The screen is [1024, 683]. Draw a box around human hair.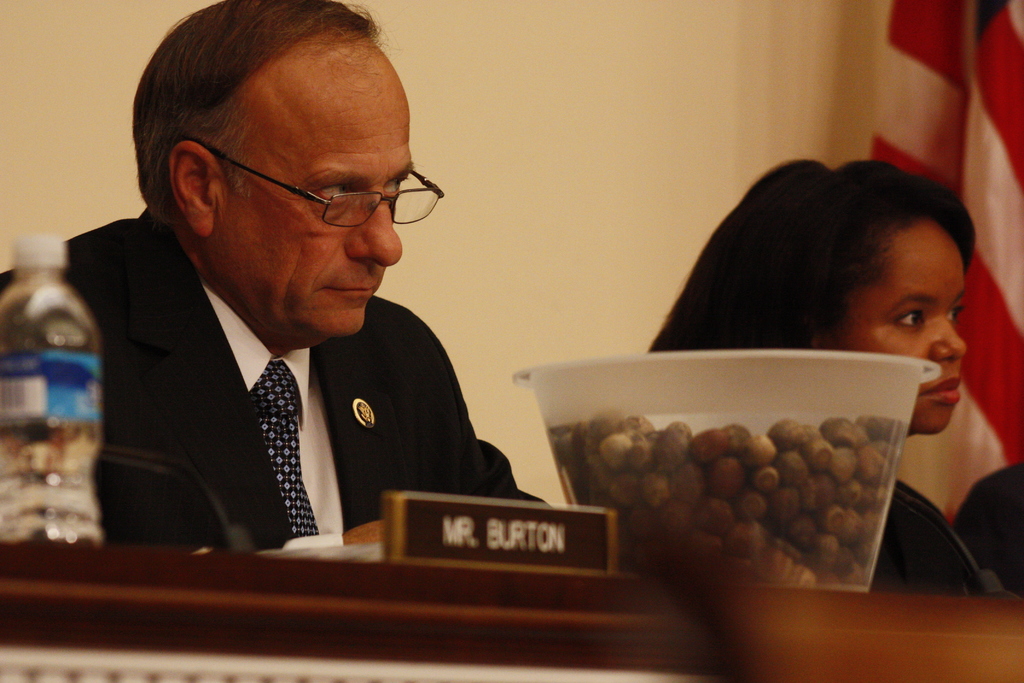
131, 0, 401, 225.
